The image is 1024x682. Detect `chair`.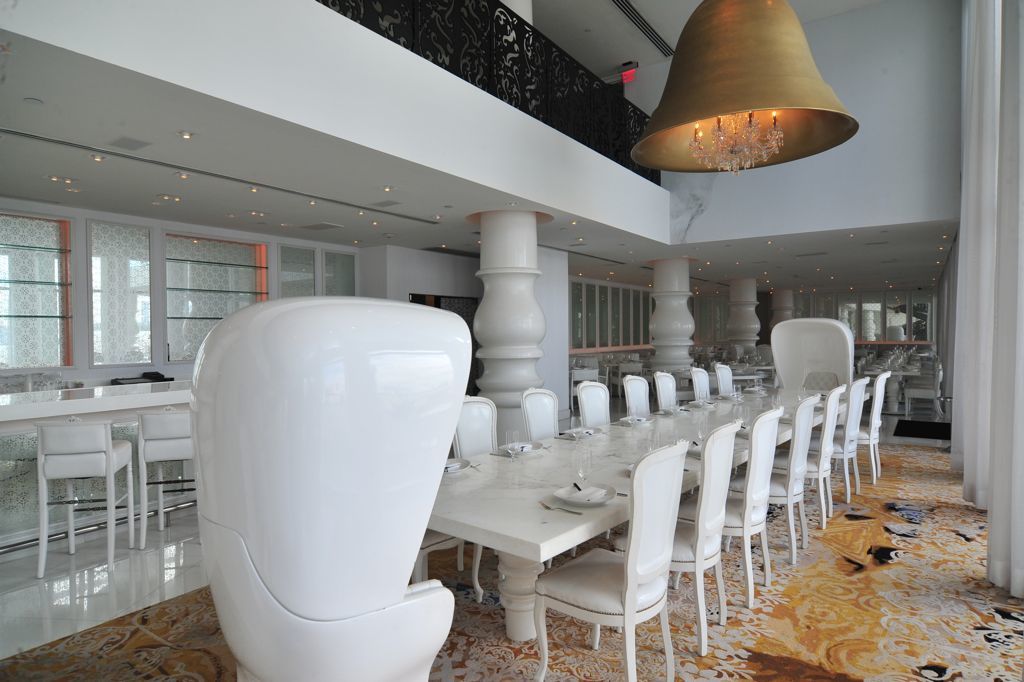
Detection: l=34, t=422, r=136, b=575.
